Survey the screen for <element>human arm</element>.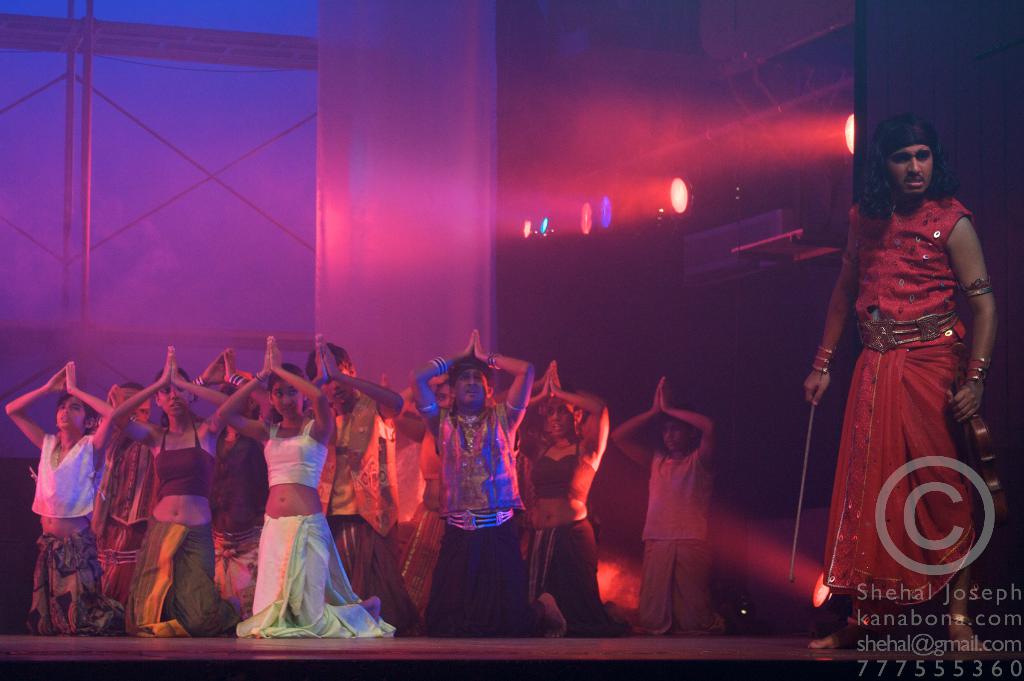
Survey found: <box>4,365,79,447</box>.
